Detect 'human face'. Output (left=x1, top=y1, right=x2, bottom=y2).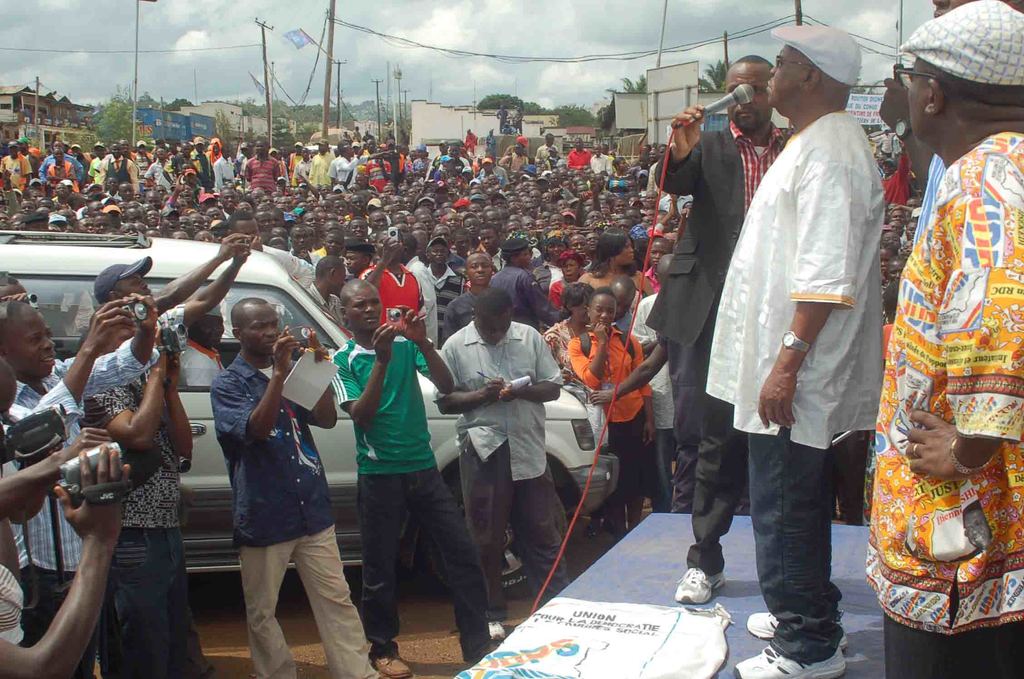
(left=481, top=232, right=492, bottom=252).
